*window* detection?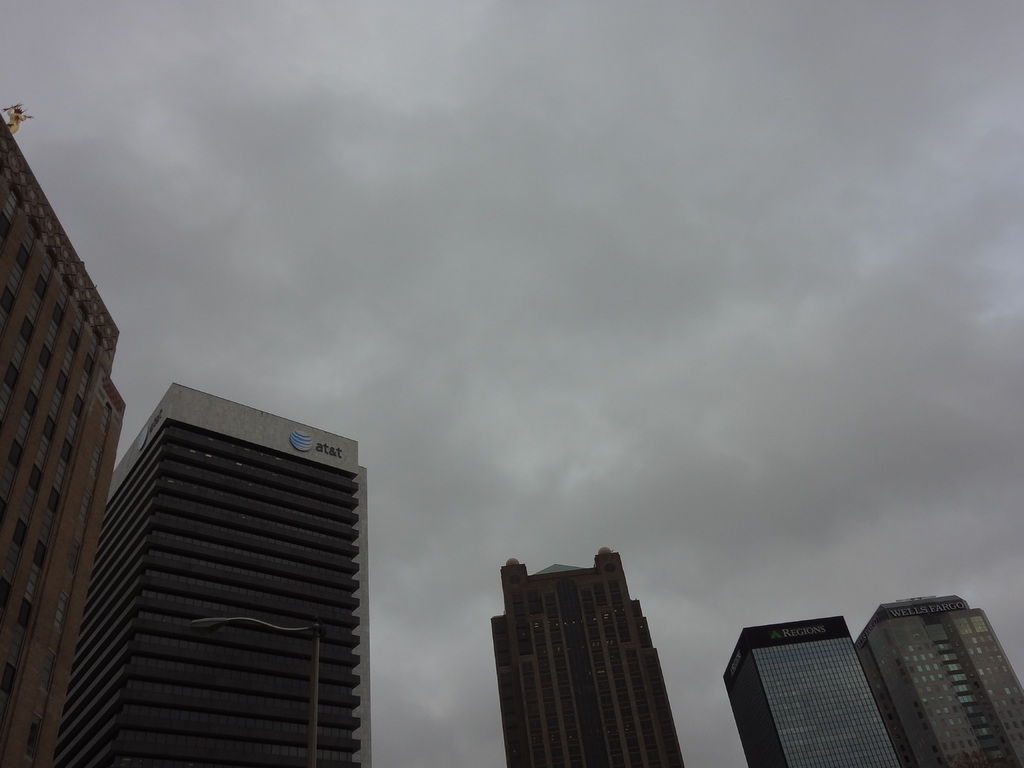
region(3, 360, 22, 388)
